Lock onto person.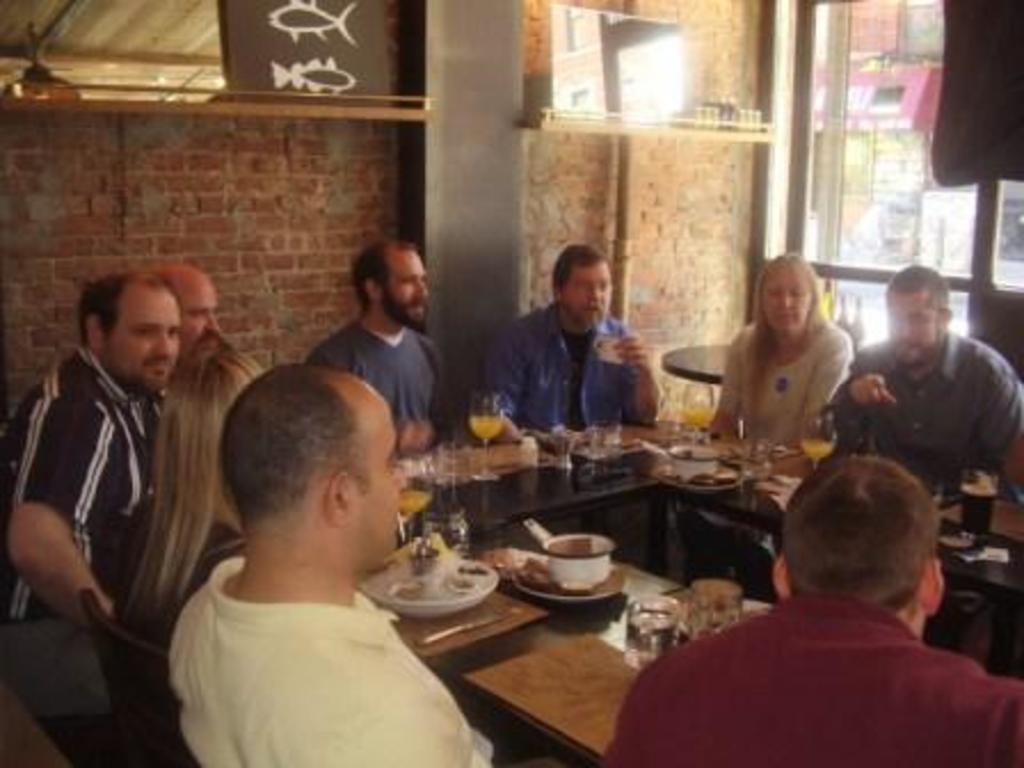
Locked: 306 242 466 450.
